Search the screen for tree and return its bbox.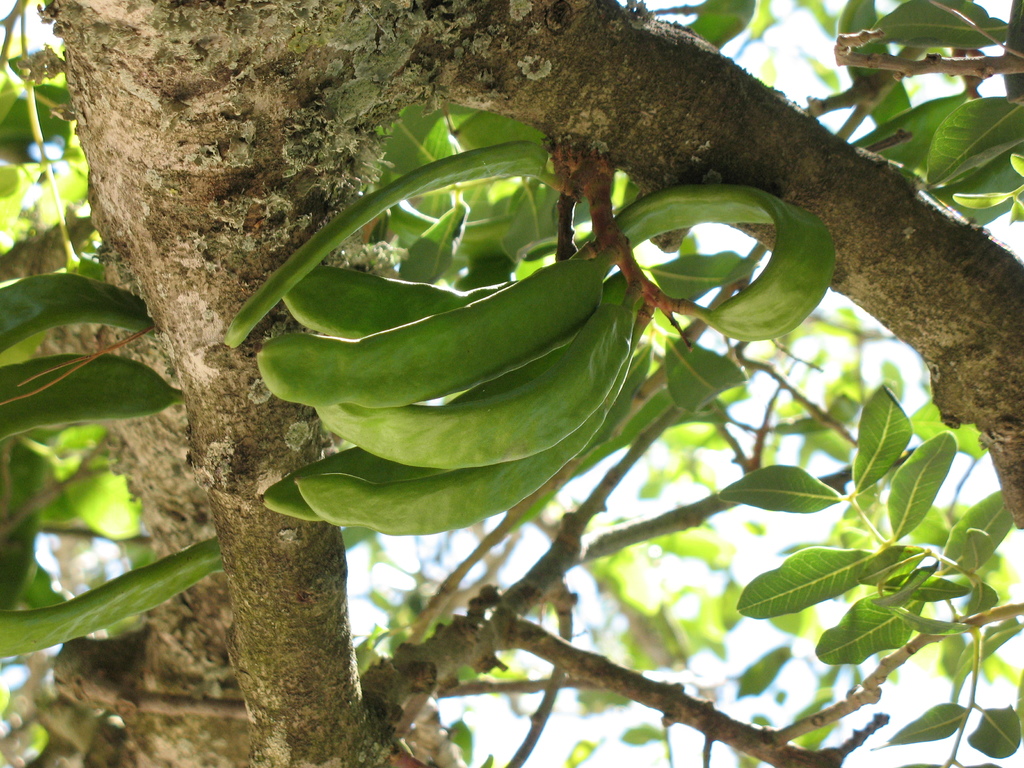
Found: (0, 0, 1023, 767).
